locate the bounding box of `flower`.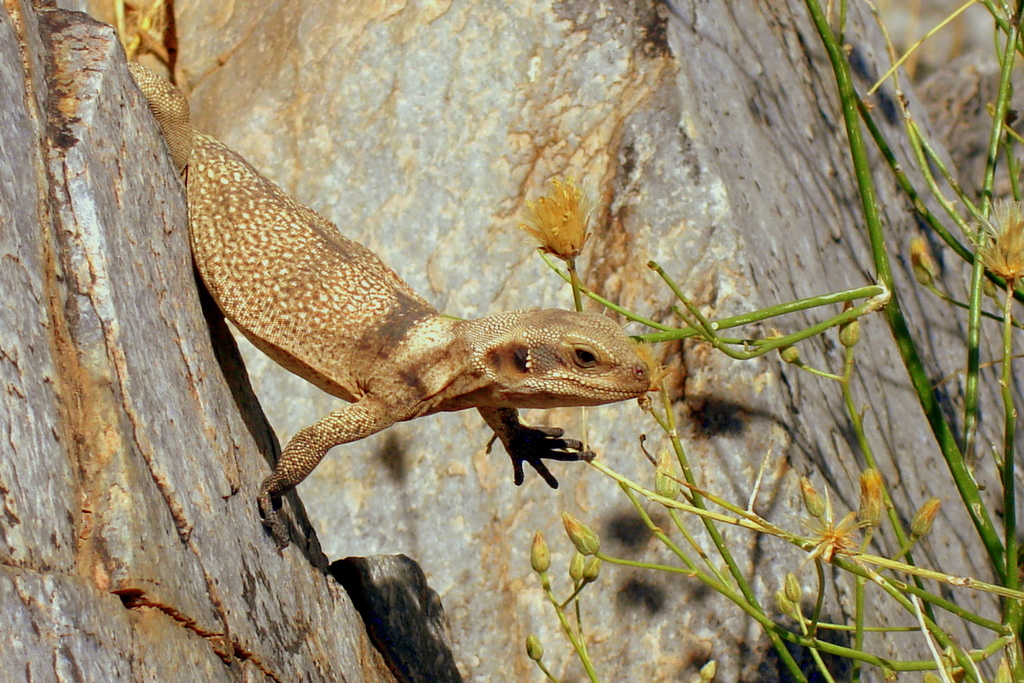
Bounding box: region(834, 301, 861, 349).
